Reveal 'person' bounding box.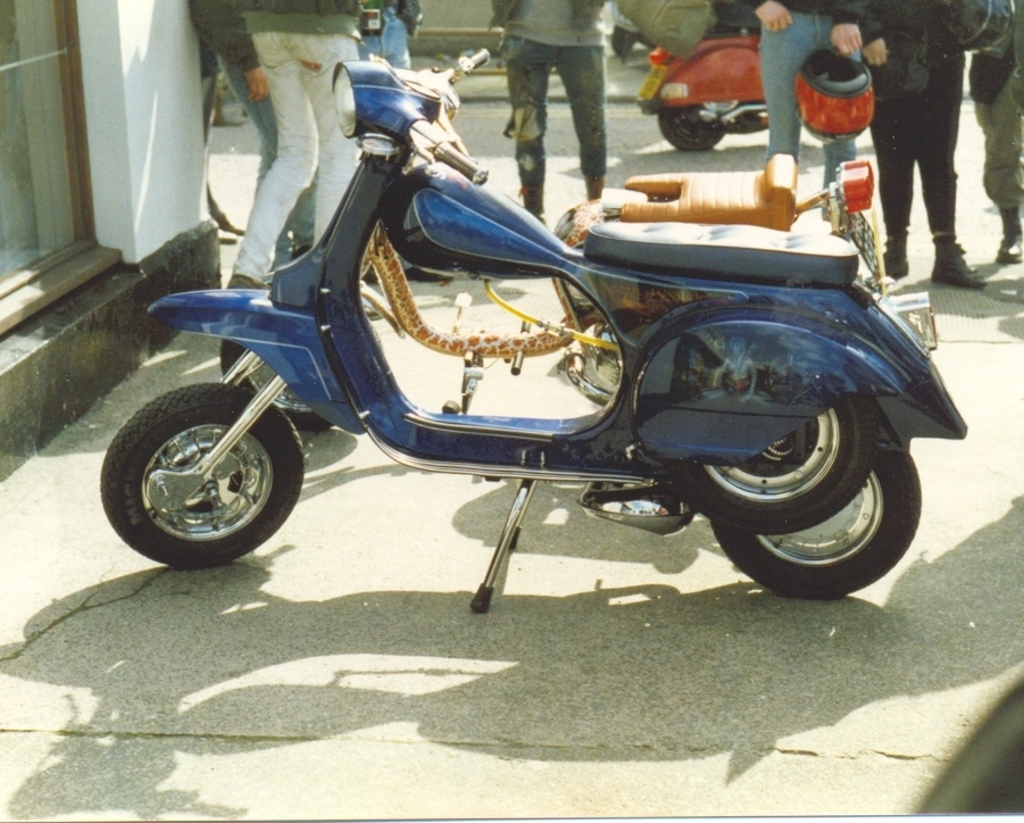
Revealed: bbox(183, 0, 317, 265).
